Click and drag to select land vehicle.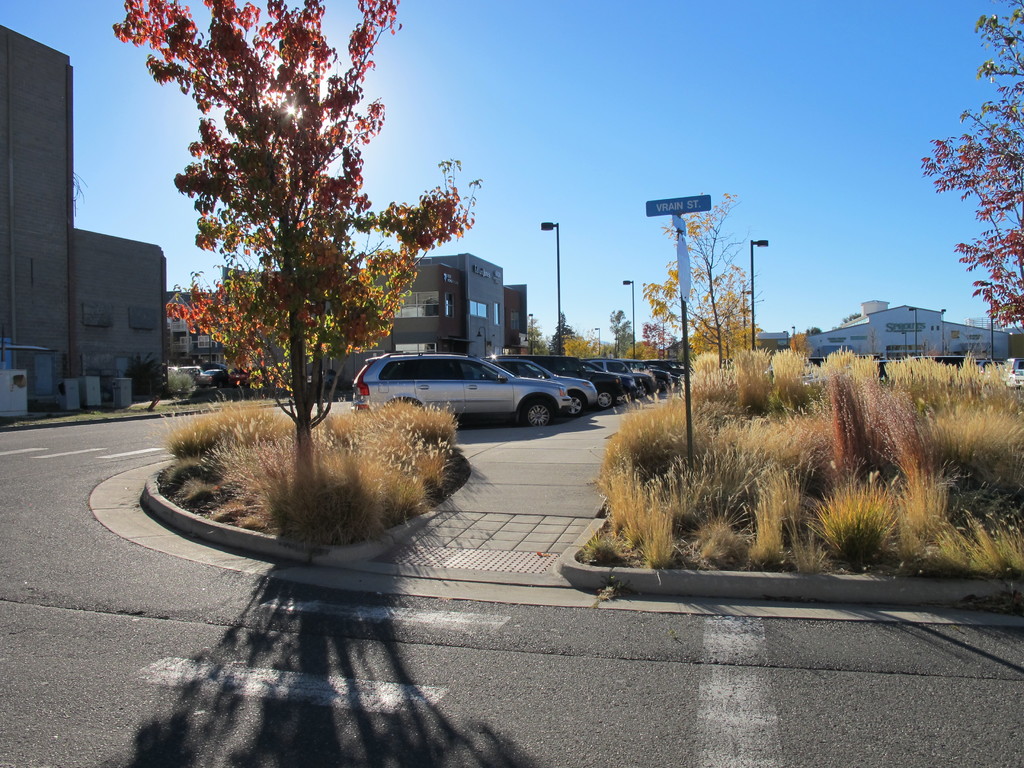
Selection: Rect(600, 365, 634, 399).
